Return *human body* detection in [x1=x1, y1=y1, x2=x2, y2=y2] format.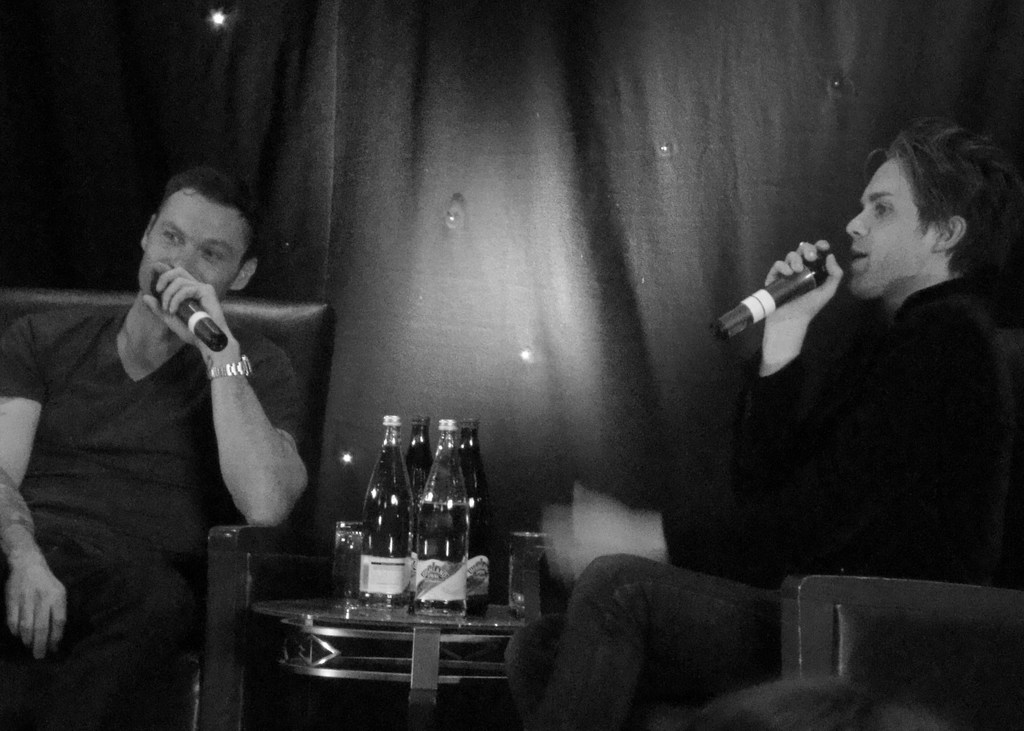
[x1=710, y1=122, x2=1015, y2=615].
